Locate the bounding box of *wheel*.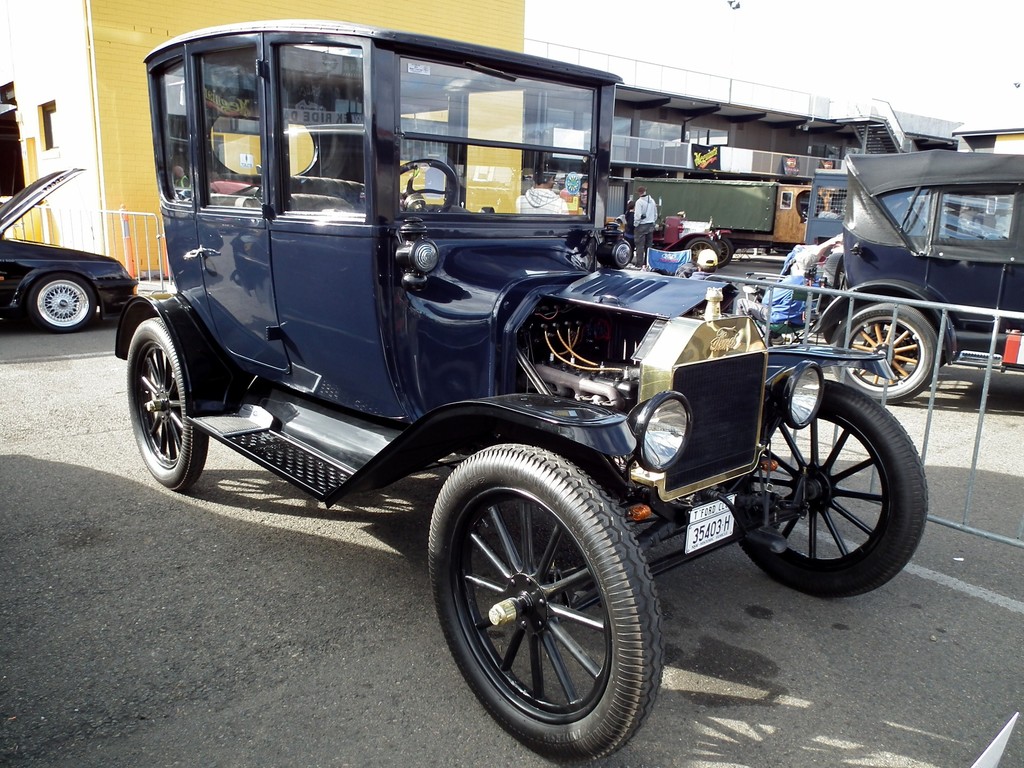
Bounding box: <box>715,236,732,269</box>.
